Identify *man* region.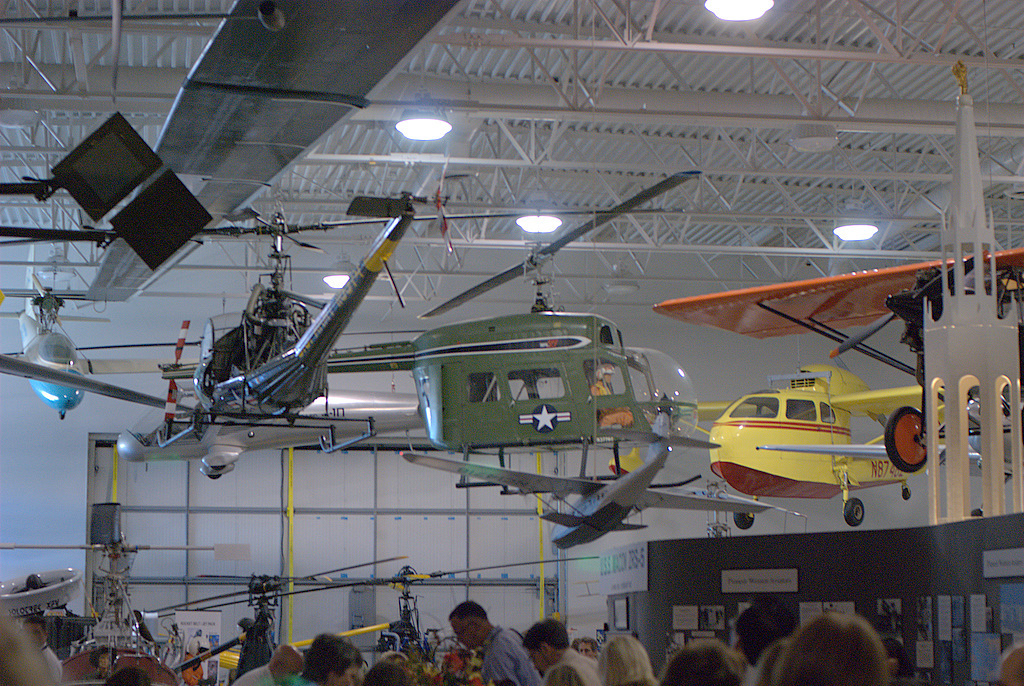
Region: box=[571, 639, 598, 656].
